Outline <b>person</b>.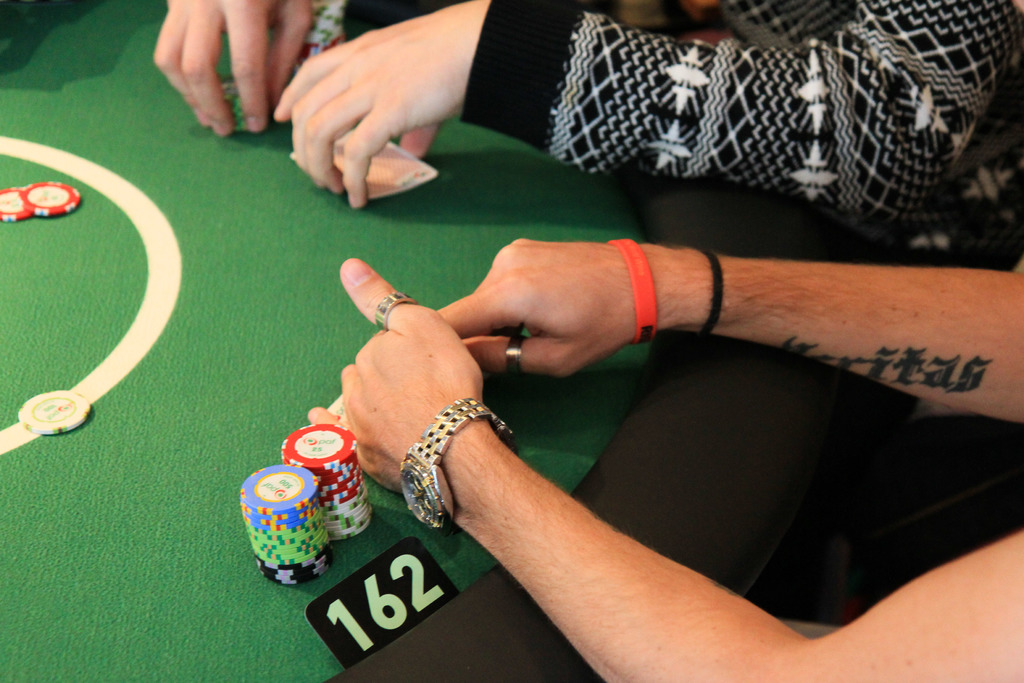
Outline: x1=298 y1=252 x2=933 y2=643.
